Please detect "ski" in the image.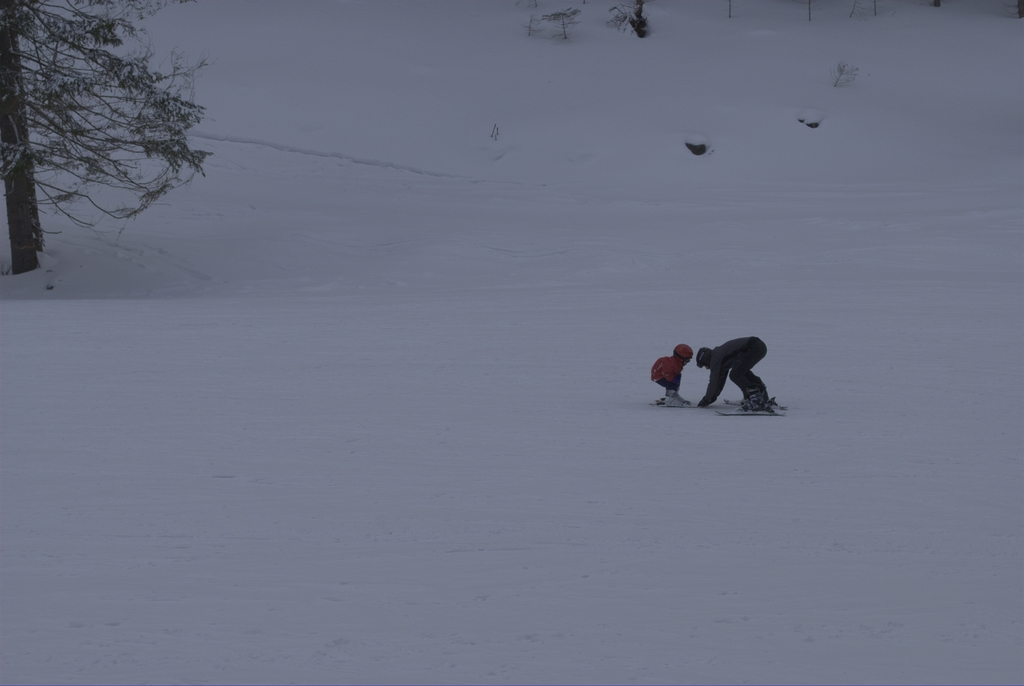
bbox=(705, 408, 785, 423).
